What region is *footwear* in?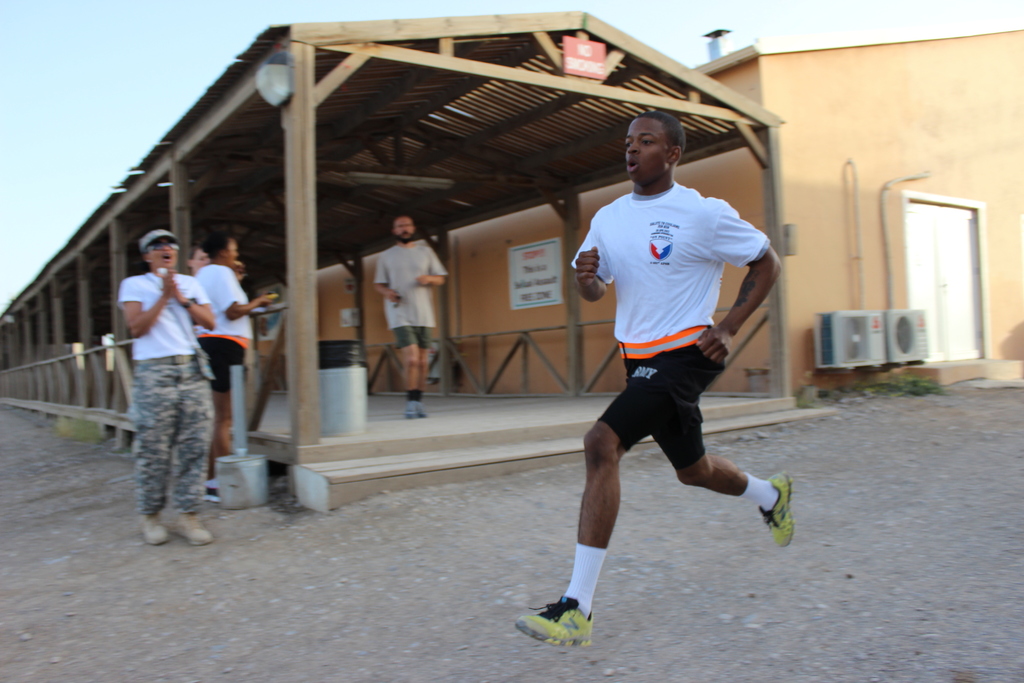
BBox(756, 468, 794, 547).
